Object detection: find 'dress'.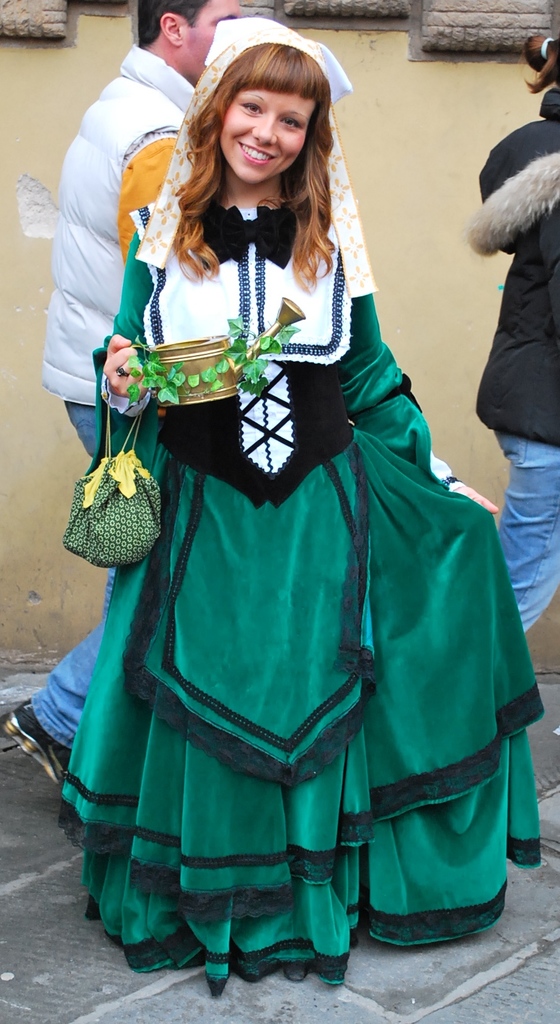
55,231,547,995.
